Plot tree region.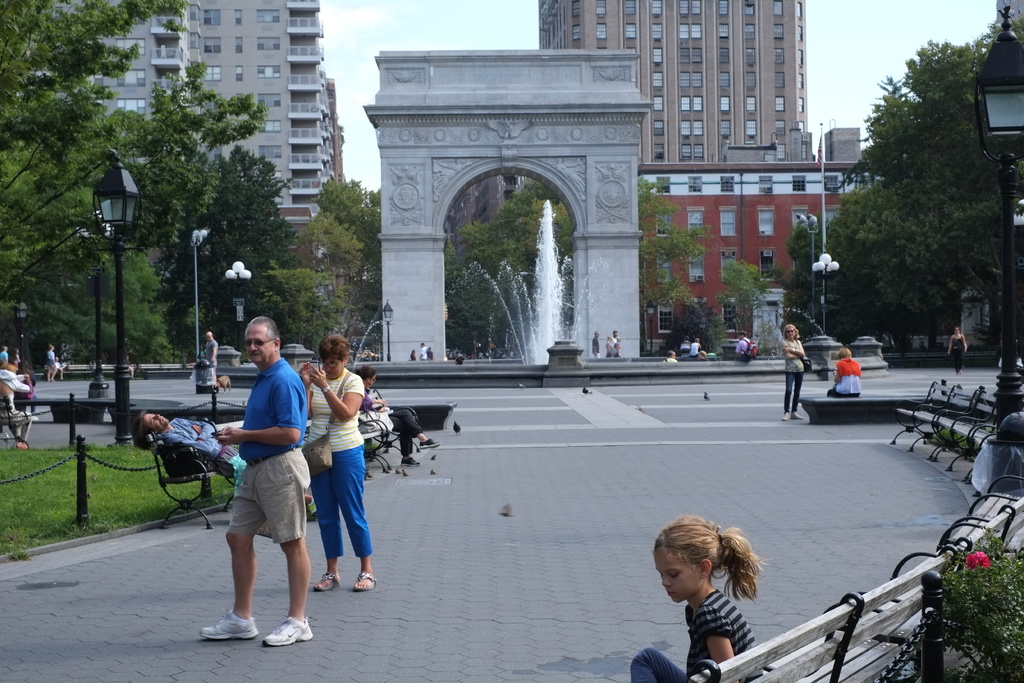
Plotted at 115,49,268,358.
